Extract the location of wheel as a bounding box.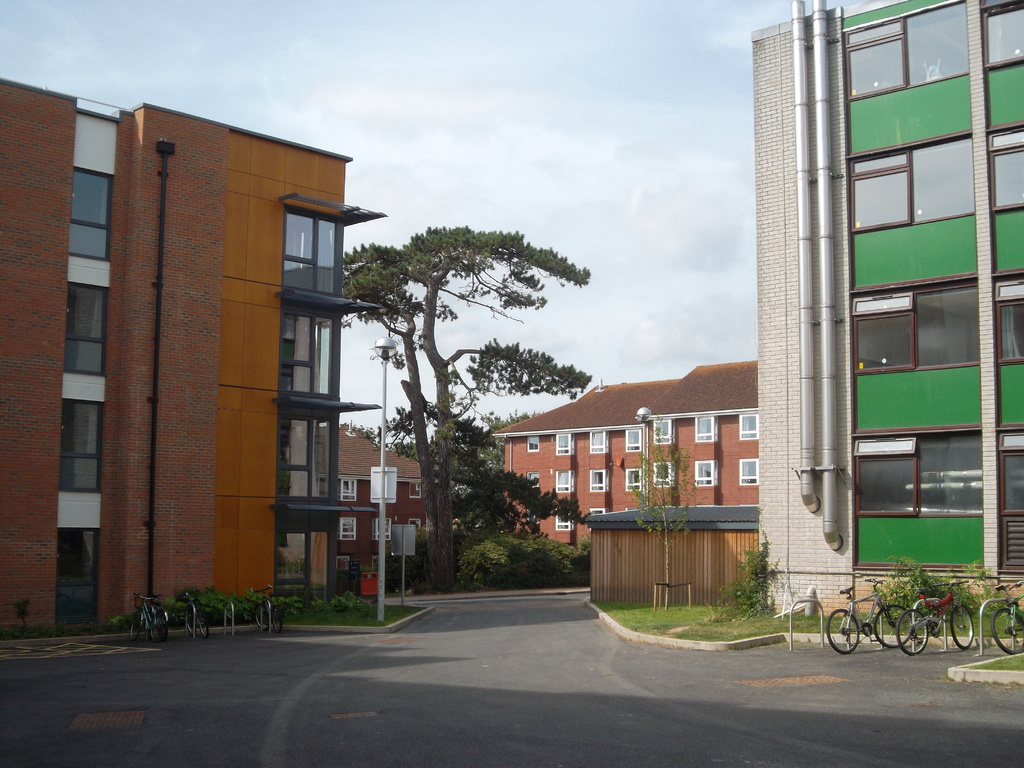
(left=255, top=604, right=268, bottom=630).
